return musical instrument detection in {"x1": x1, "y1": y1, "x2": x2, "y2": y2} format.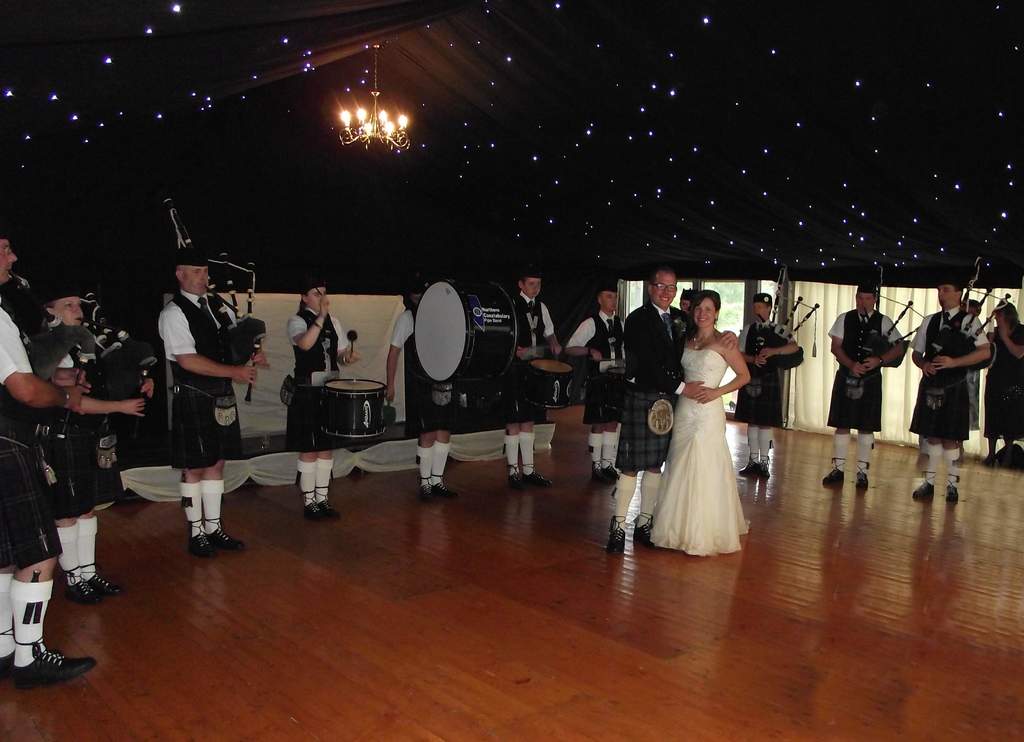
{"x1": 390, "y1": 278, "x2": 539, "y2": 409}.
